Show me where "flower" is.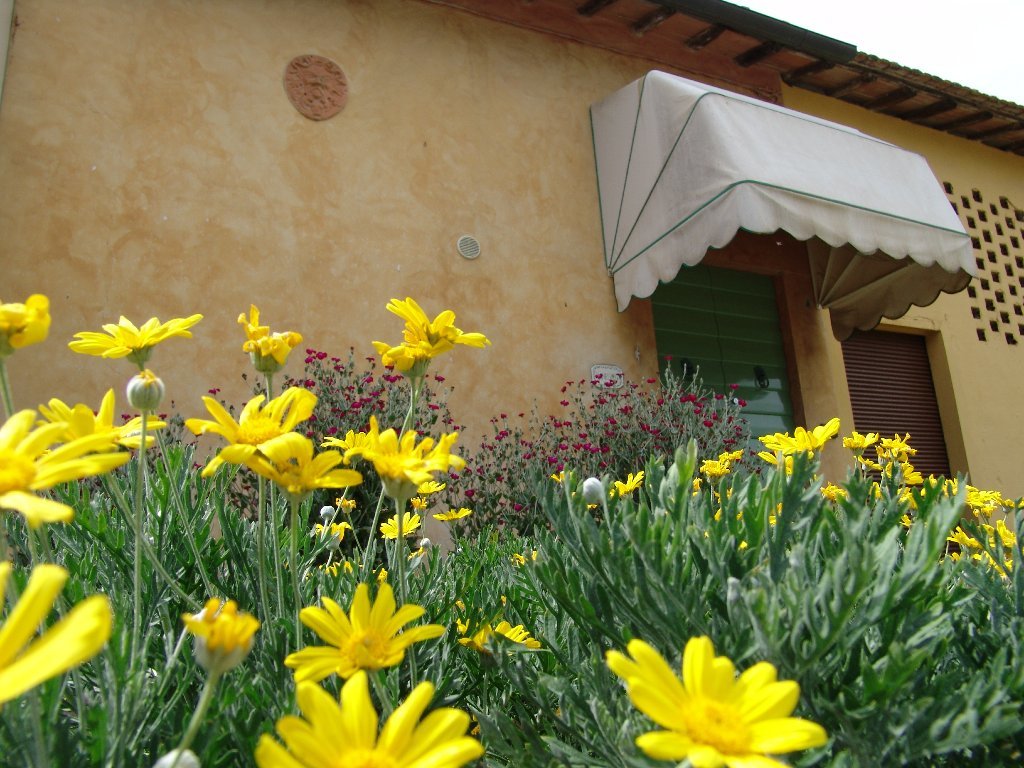
"flower" is at (x1=326, y1=427, x2=371, y2=464).
